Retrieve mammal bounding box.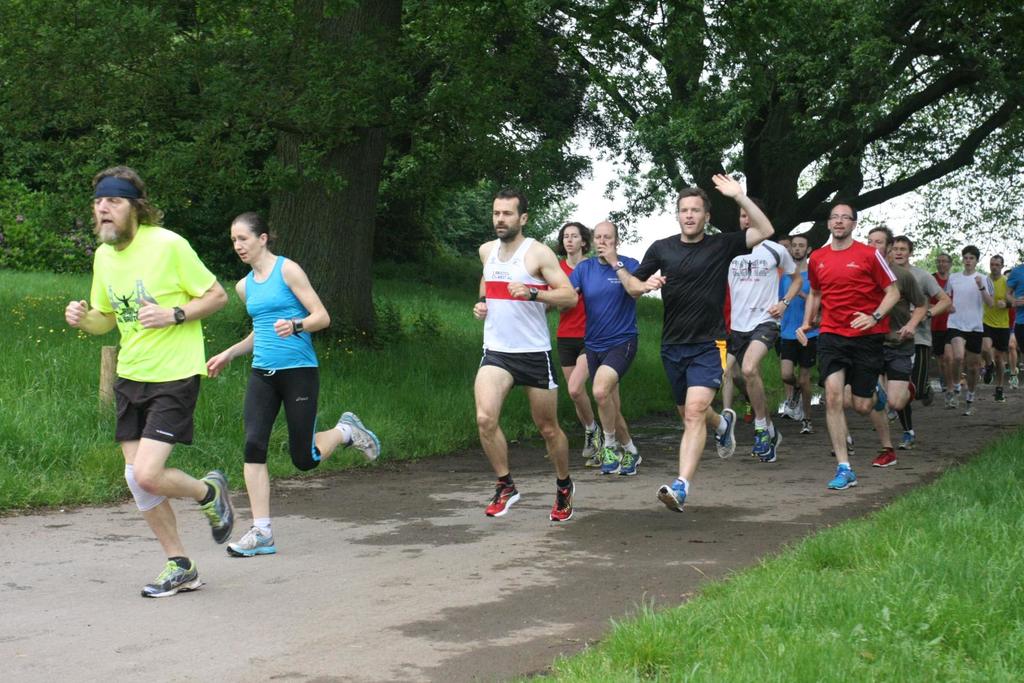
Bounding box: {"left": 536, "top": 218, "right": 603, "bottom": 465}.
